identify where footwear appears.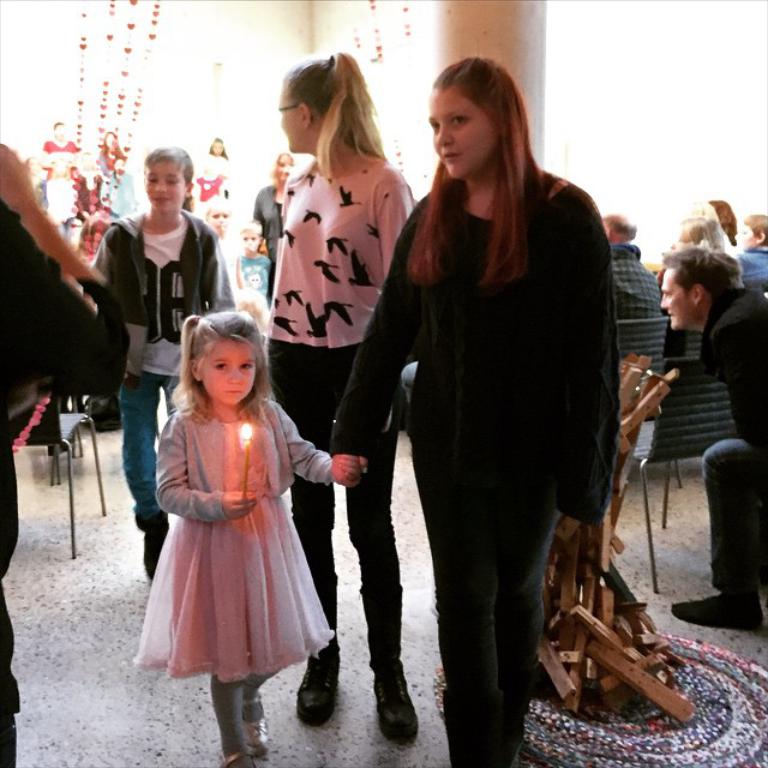
Appears at (240,700,266,754).
